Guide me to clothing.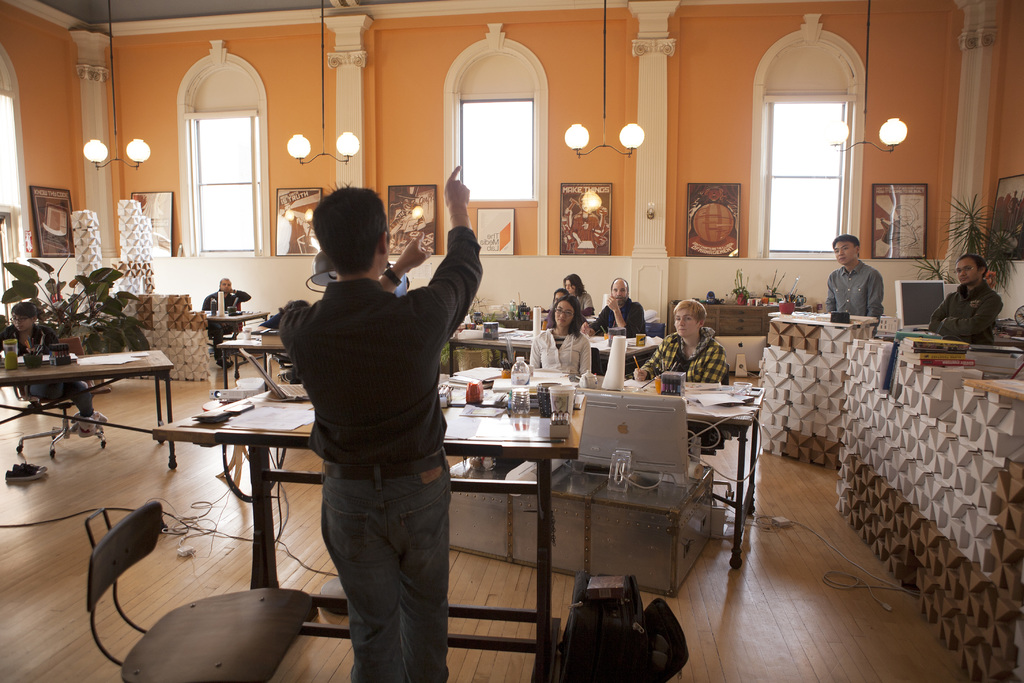
Guidance: bbox=(646, 325, 730, 387).
